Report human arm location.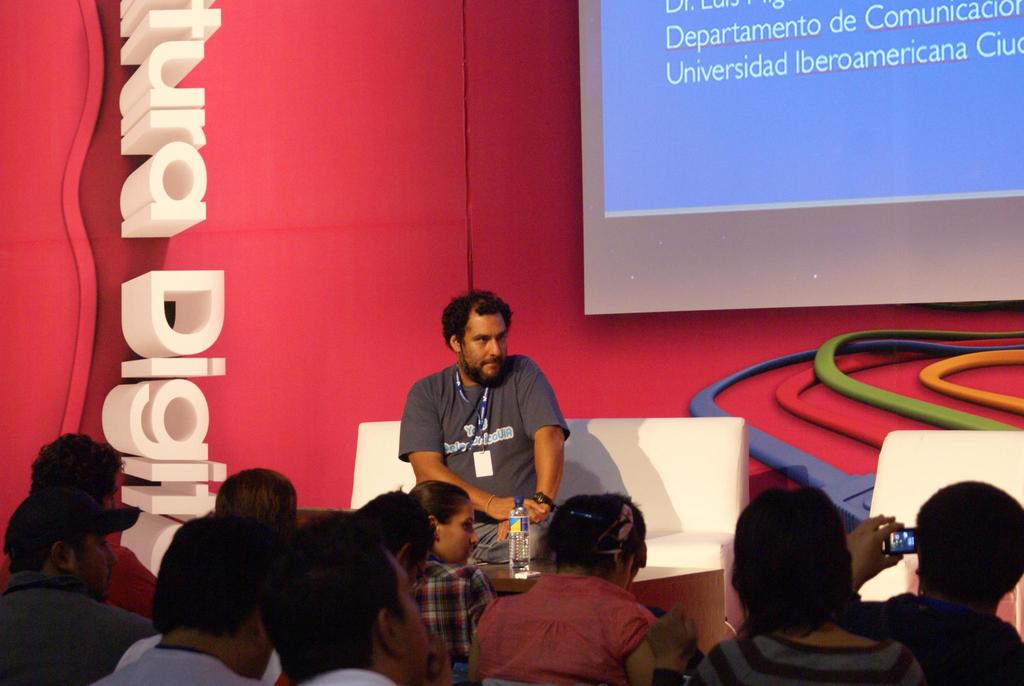
Report: 106,544,157,622.
